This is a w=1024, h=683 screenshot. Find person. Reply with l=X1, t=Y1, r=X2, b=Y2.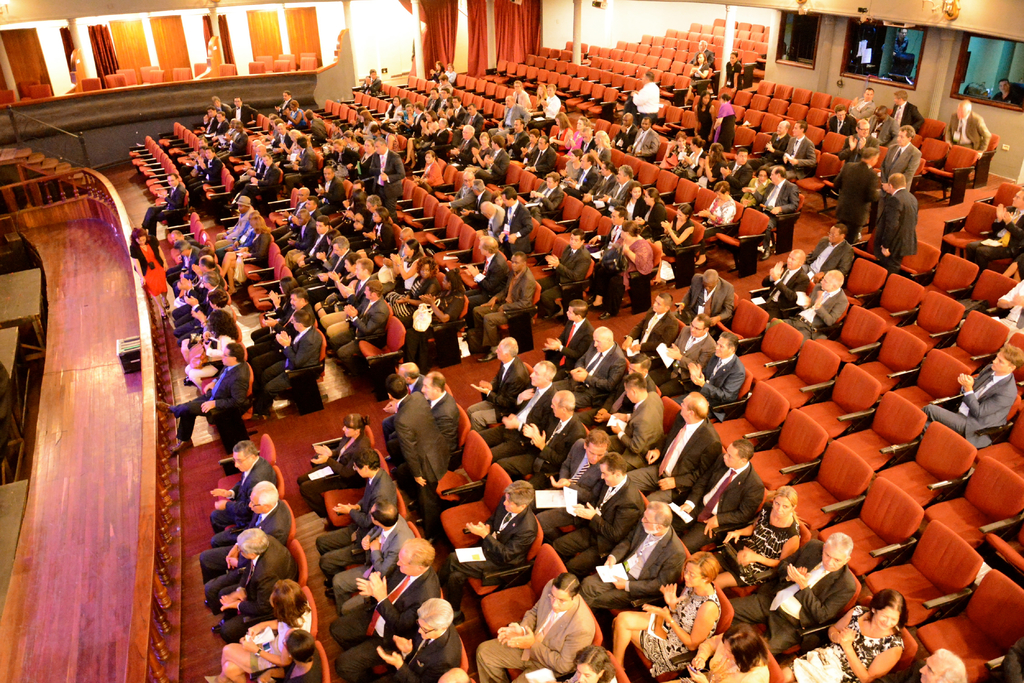
l=316, t=451, r=397, b=572.
